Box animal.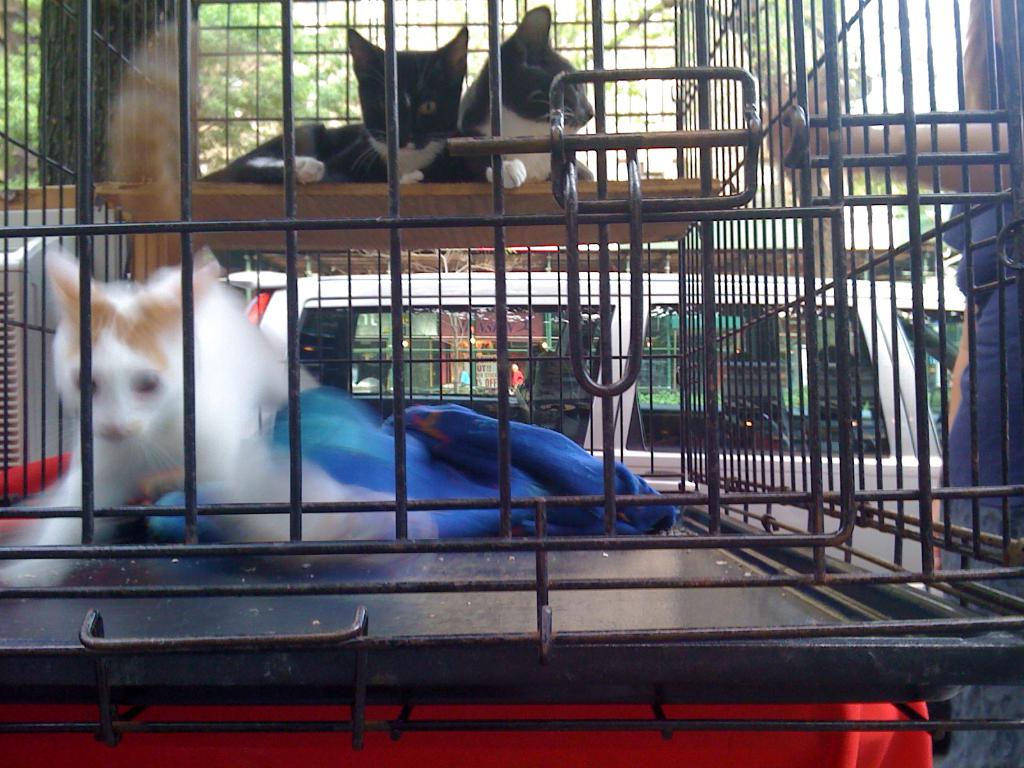
[x1=456, y1=1, x2=599, y2=189].
